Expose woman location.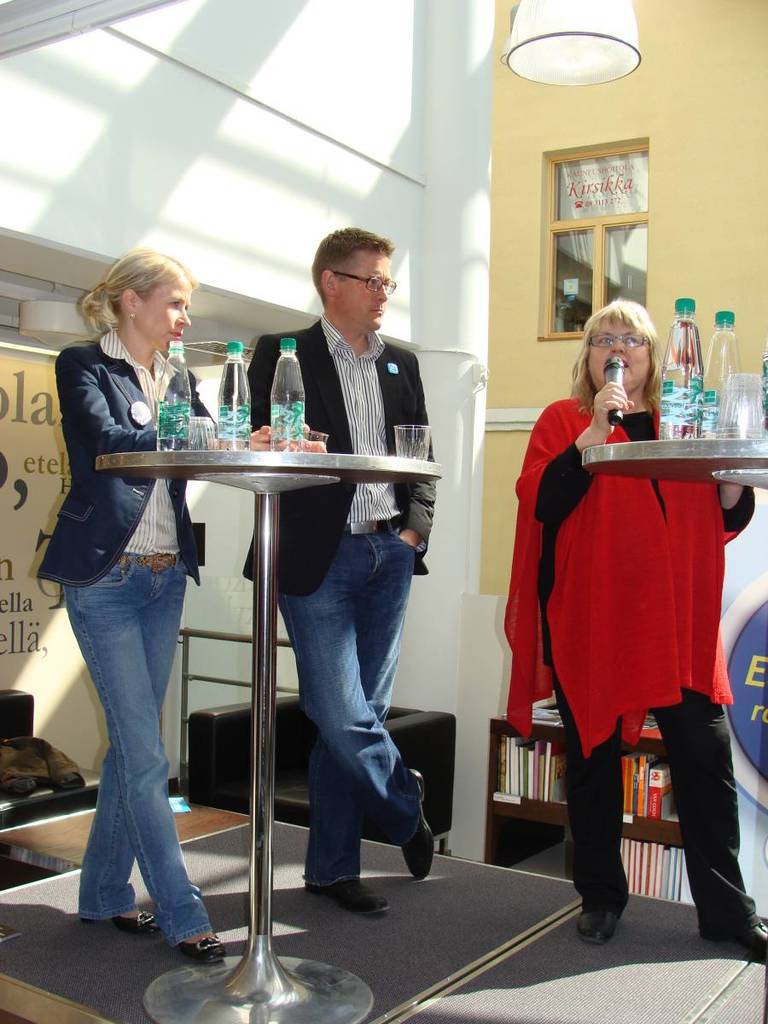
Exposed at x1=503 y1=298 x2=767 y2=944.
